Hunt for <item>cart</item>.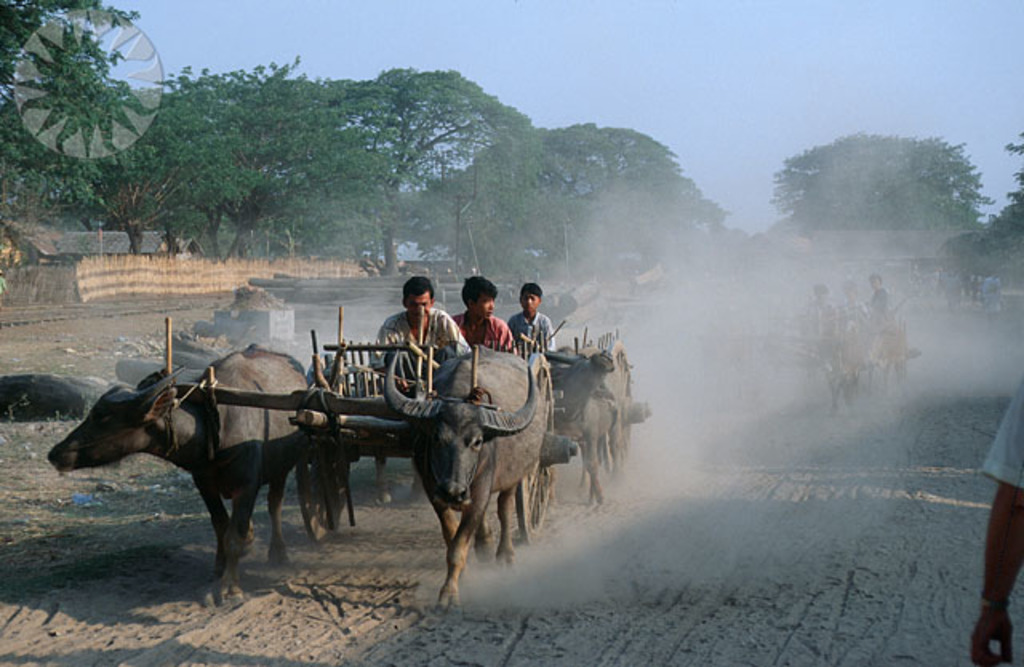
Hunted down at select_region(786, 306, 922, 393).
